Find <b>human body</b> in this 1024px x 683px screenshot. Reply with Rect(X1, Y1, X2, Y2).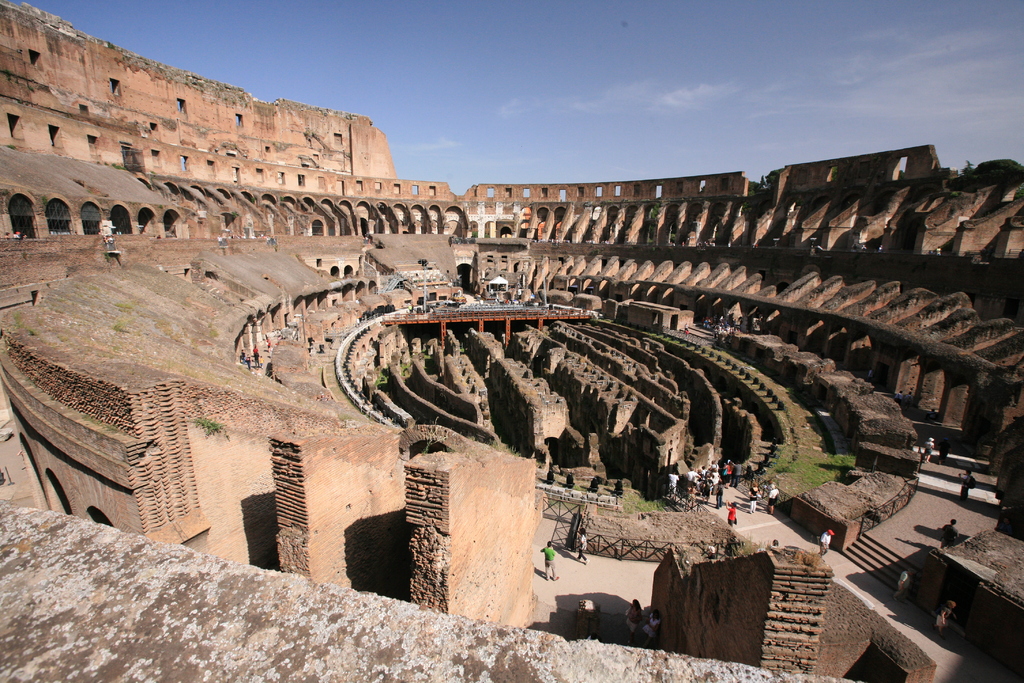
Rect(818, 527, 835, 557).
